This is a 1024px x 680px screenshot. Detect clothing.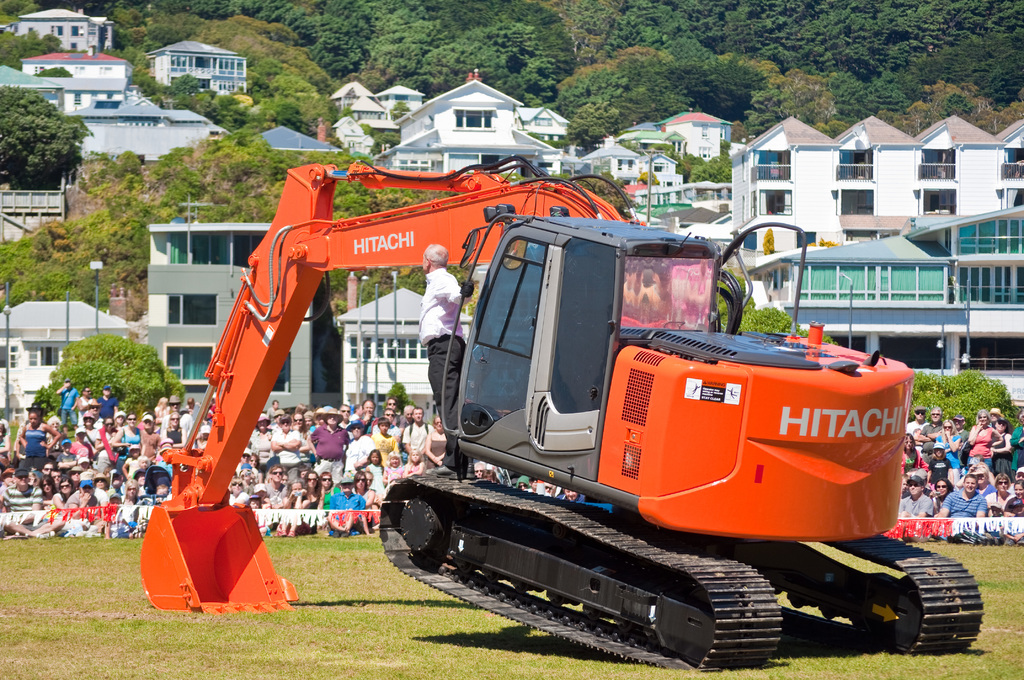
{"x1": 72, "y1": 392, "x2": 93, "y2": 423}.
